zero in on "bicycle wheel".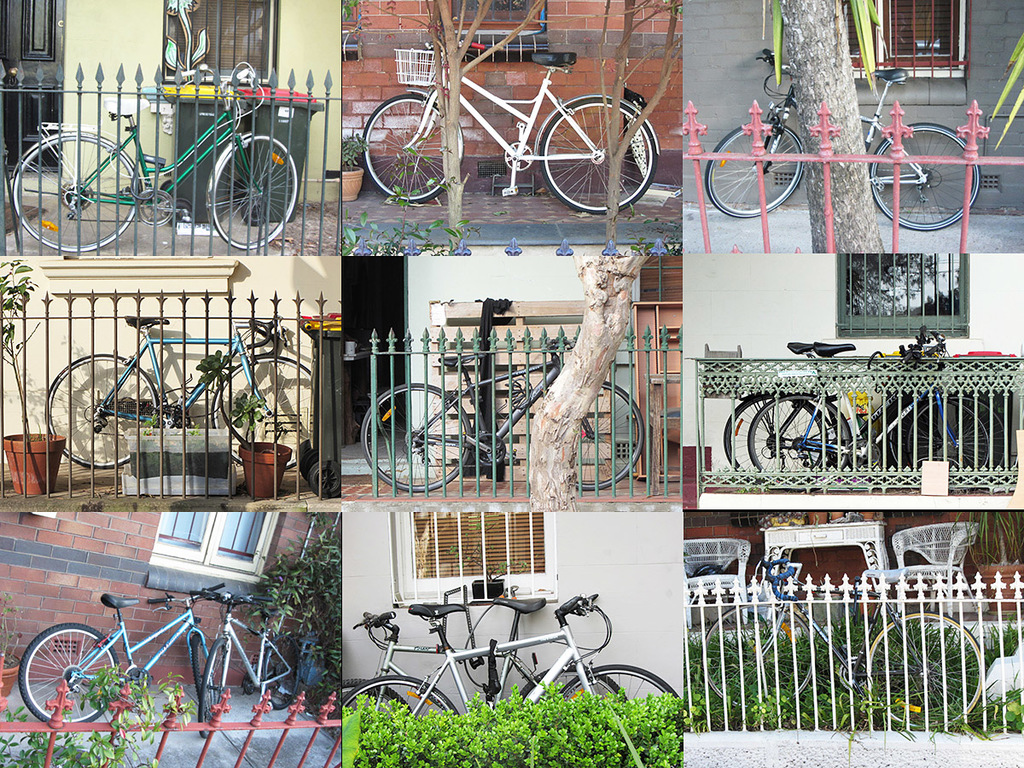
Zeroed in: <box>188,631,225,713</box>.
